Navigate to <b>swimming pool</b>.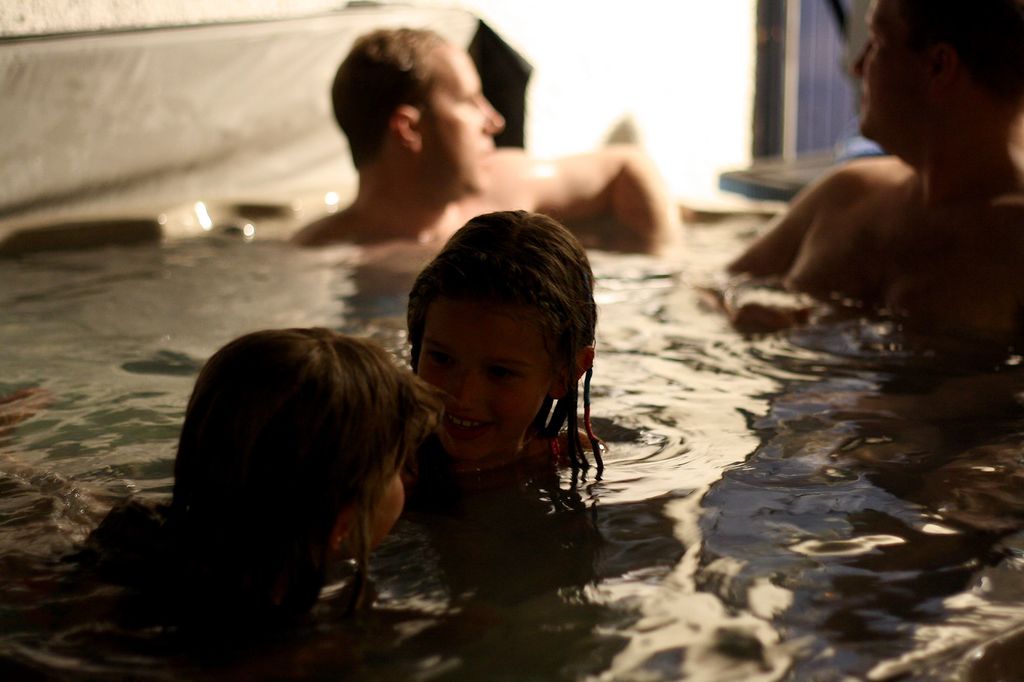
Navigation target: {"left": 0, "top": 168, "right": 1023, "bottom": 681}.
